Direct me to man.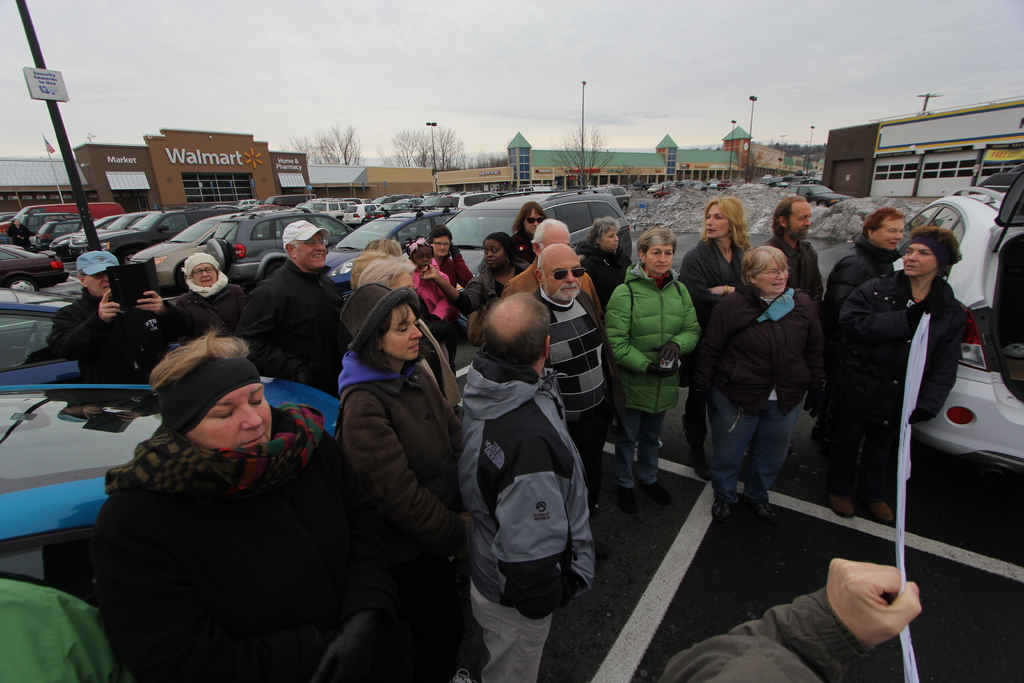
Direction: [left=527, top=244, right=621, bottom=508].
